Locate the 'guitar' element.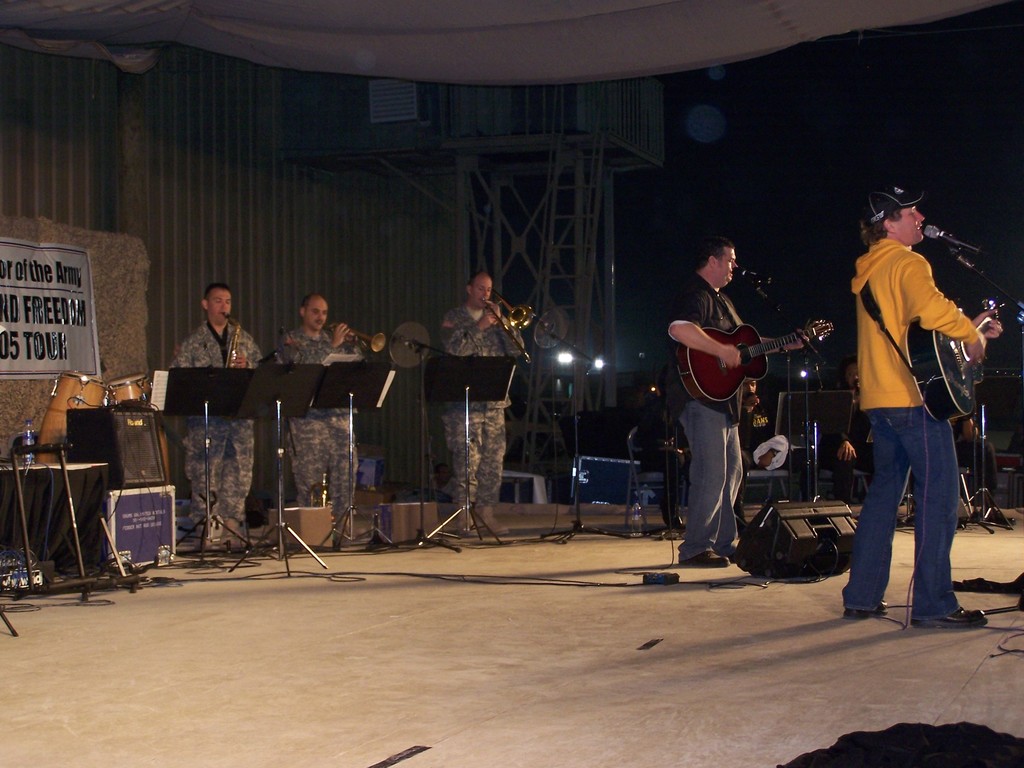
Element bbox: l=676, t=311, r=838, b=408.
